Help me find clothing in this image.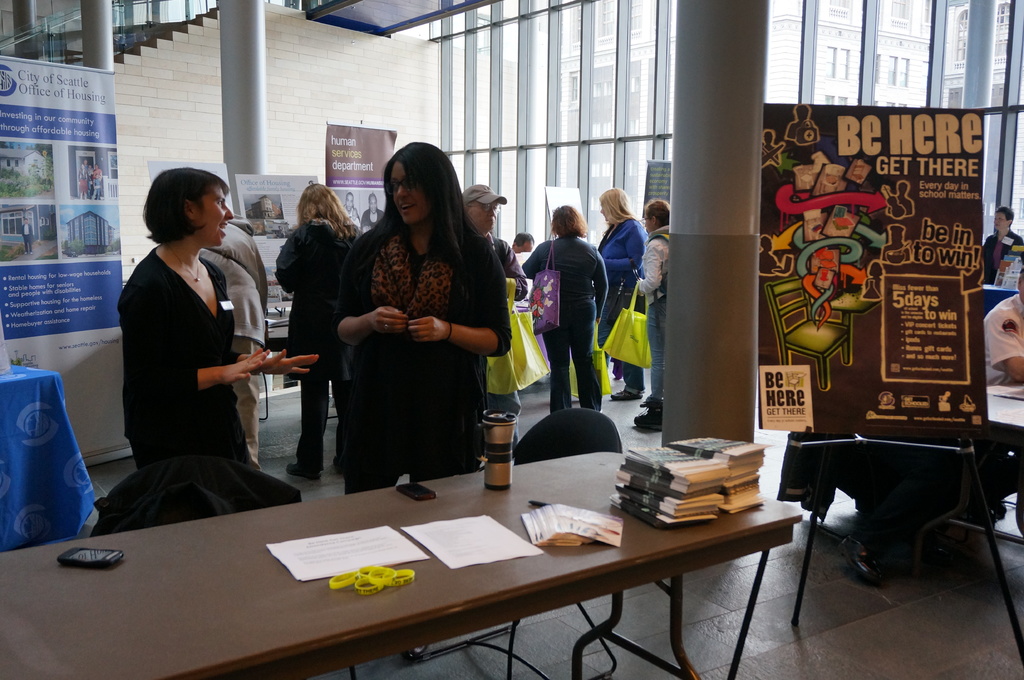
Found it: <bbox>275, 214, 352, 468</bbox>.
